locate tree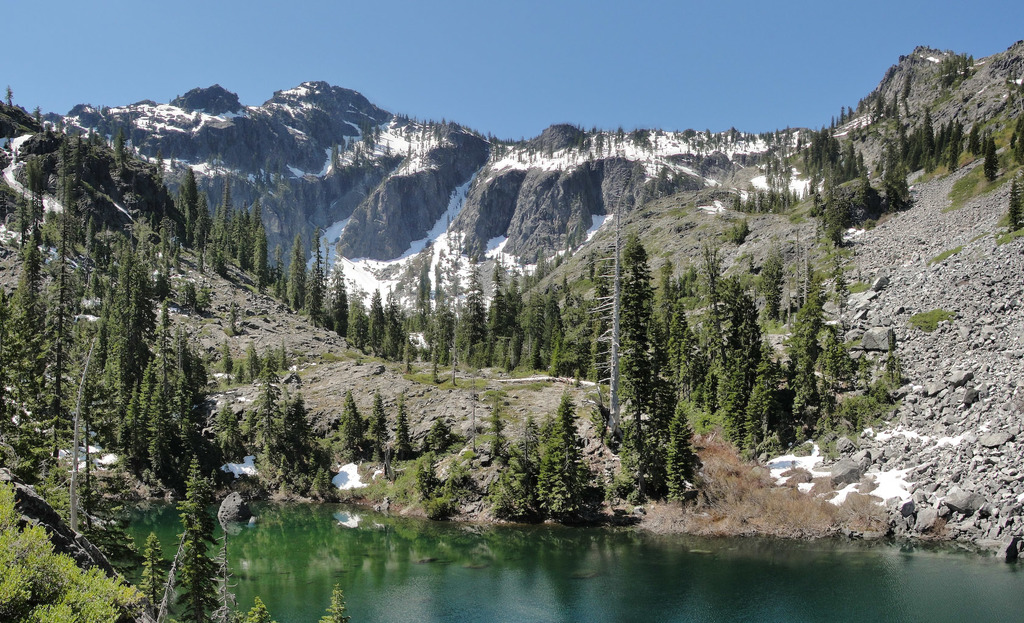
{"x1": 953, "y1": 118, "x2": 962, "y2": 145}
